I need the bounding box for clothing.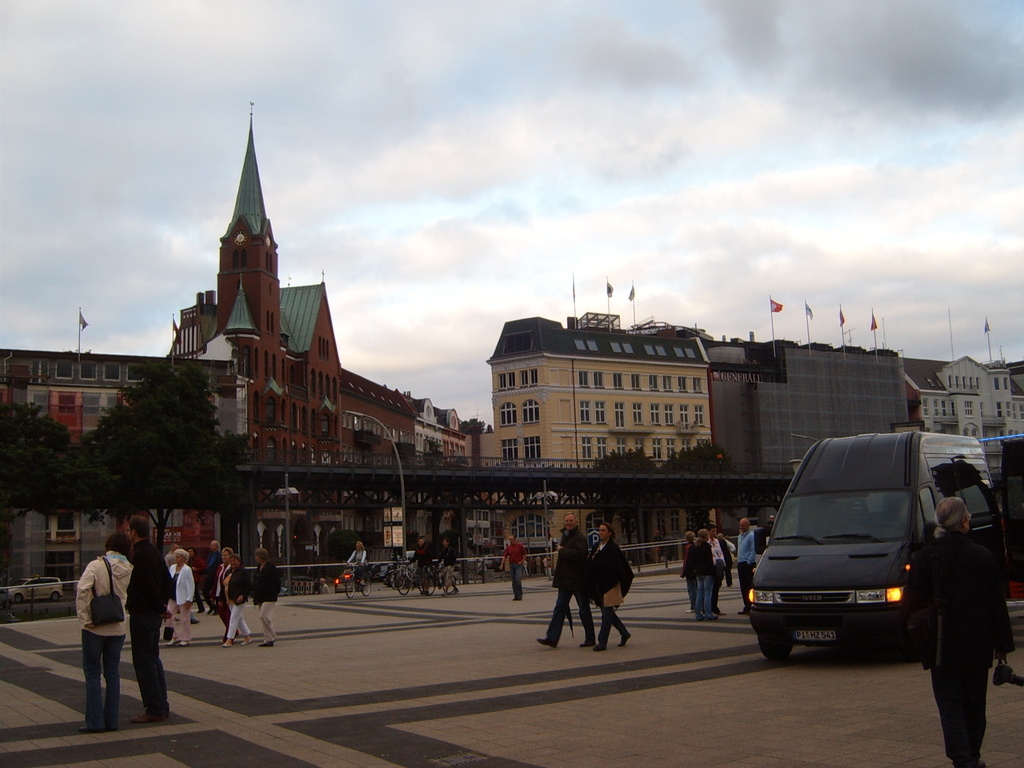
Here it is: 538,538,594,653.
